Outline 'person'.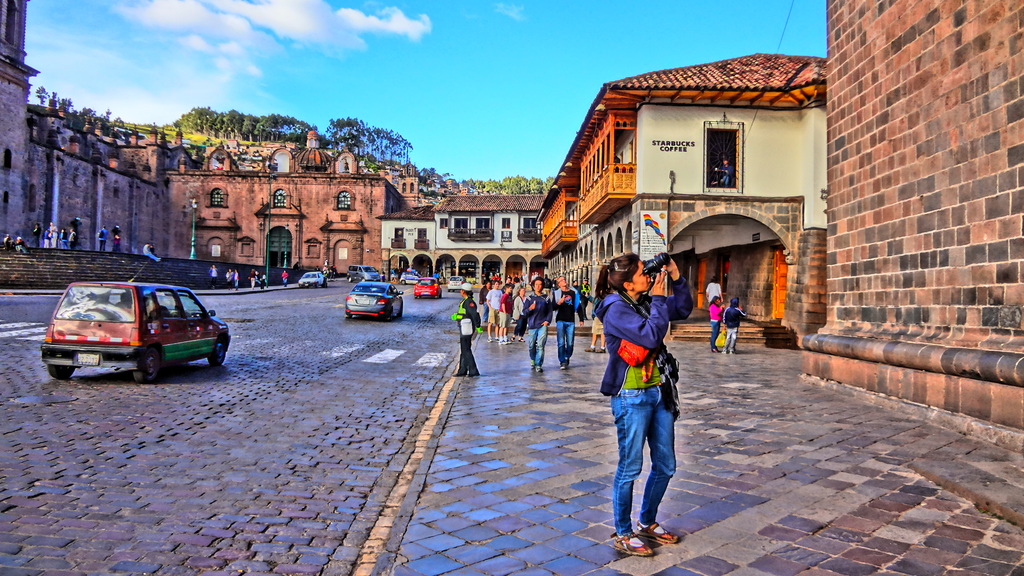
Outline: locate(724, 298, 748, 354).
